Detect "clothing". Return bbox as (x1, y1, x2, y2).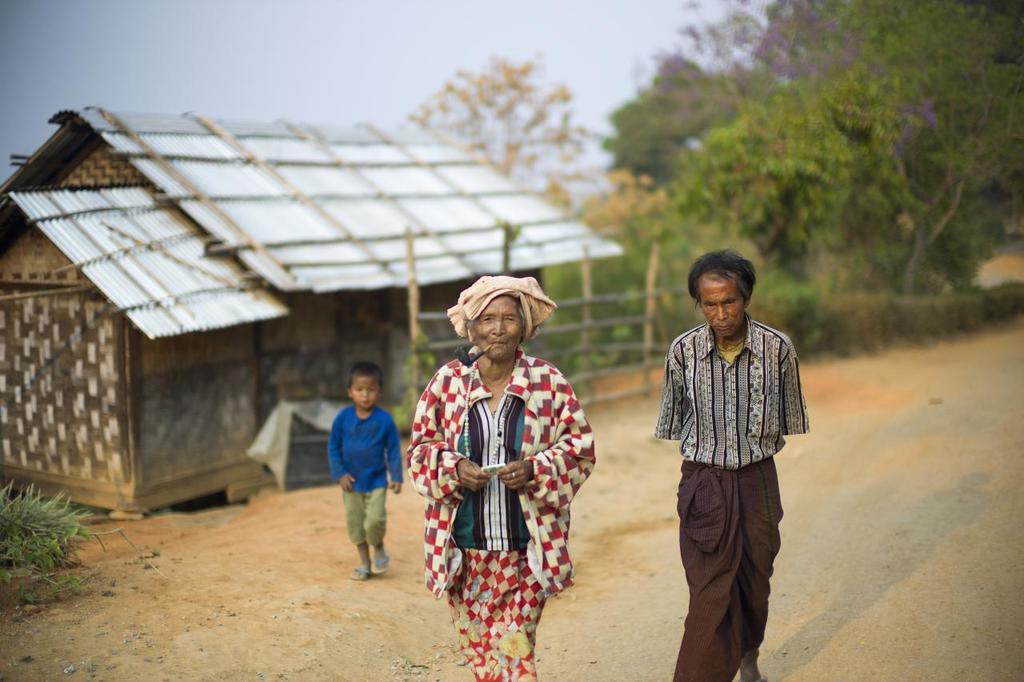
(329, 399, 406, 546).
